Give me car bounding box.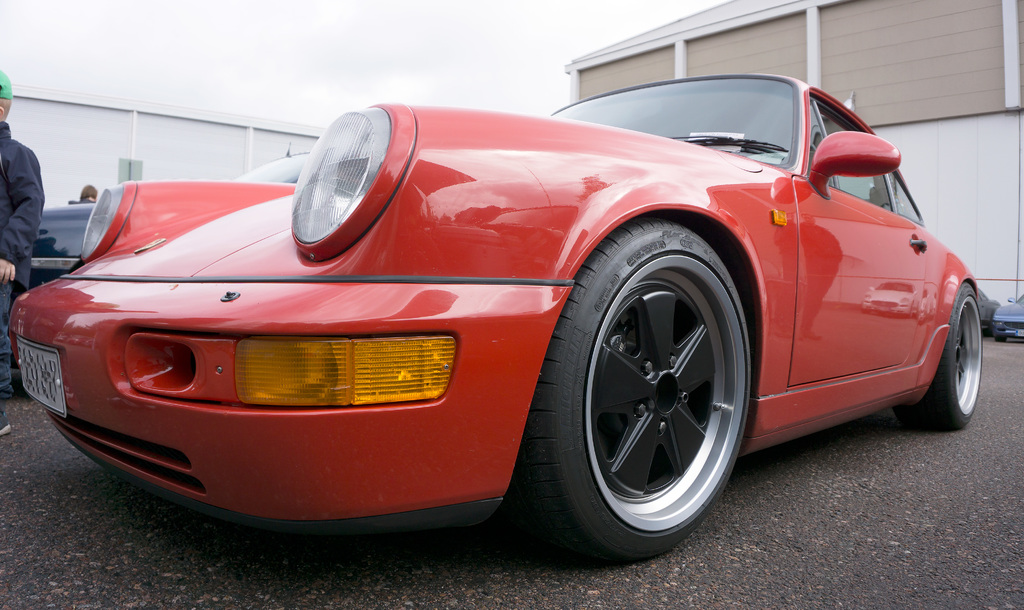
Rect(10, 74, 982, 565).
